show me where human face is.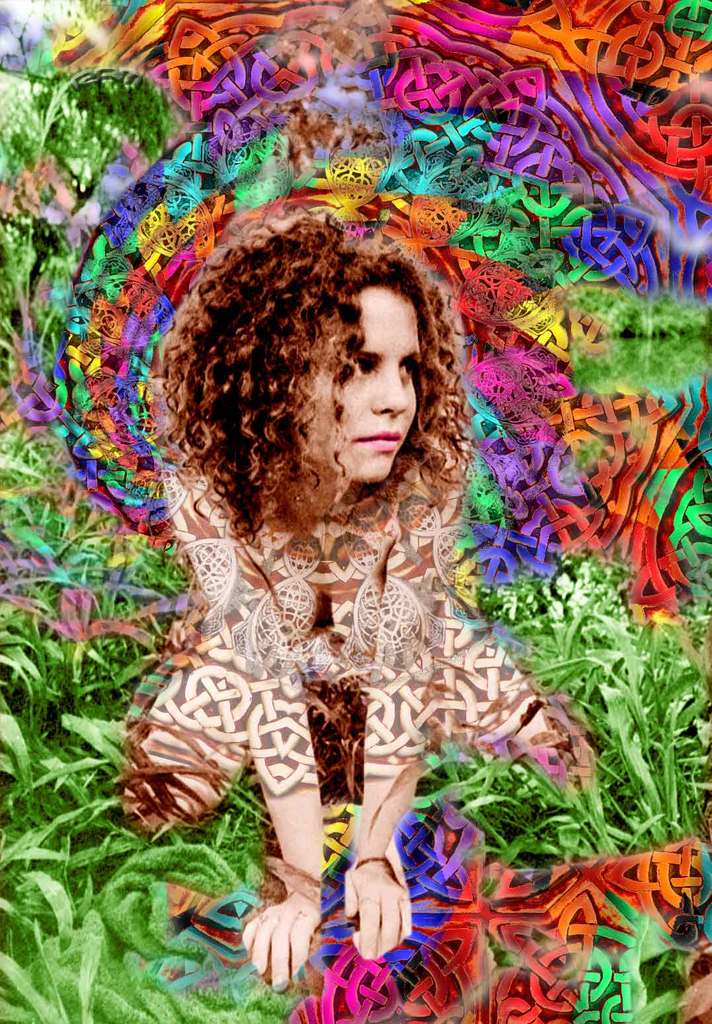
human face is at locate(299, 282, 427, 494).
